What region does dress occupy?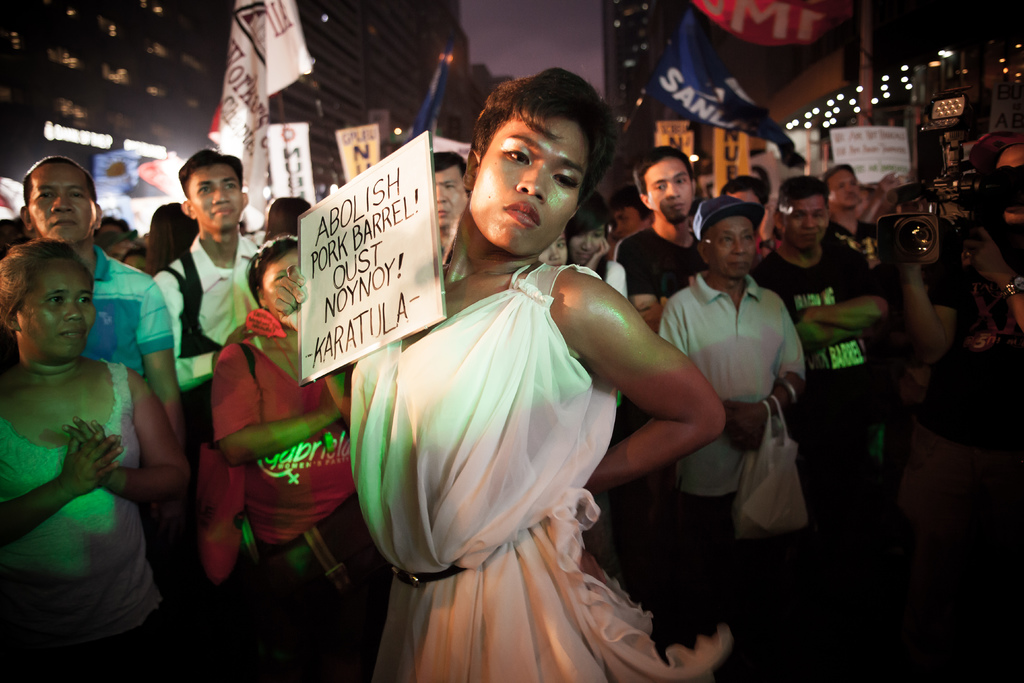
{"left": 348, "top": 259, "right": 729, "bottom": 682}.
